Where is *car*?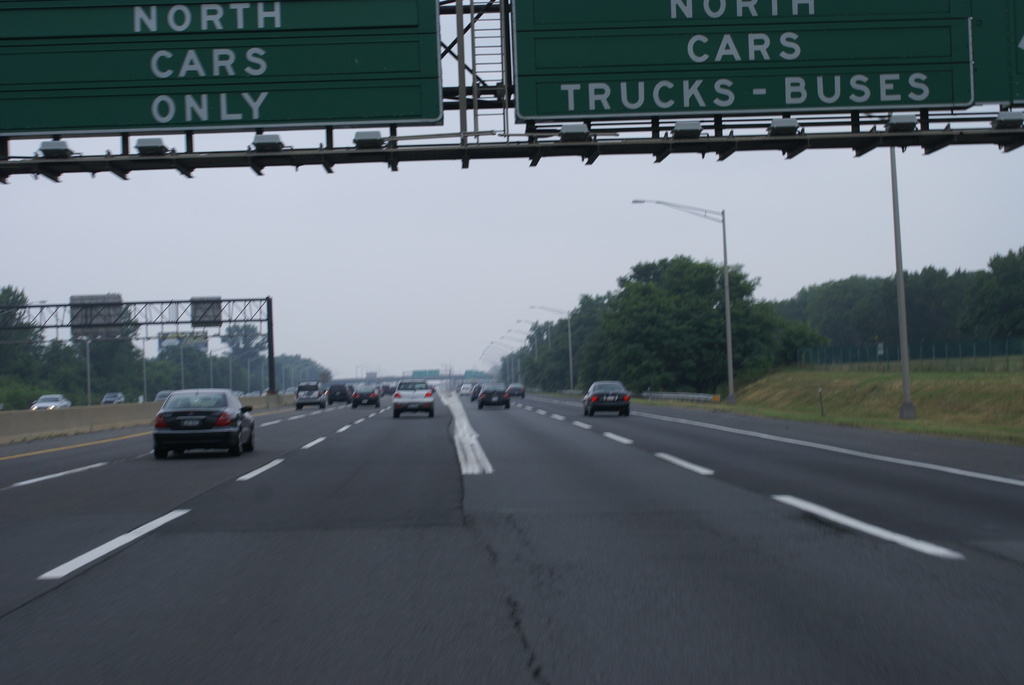
crop(143, 387, 243, 461).
